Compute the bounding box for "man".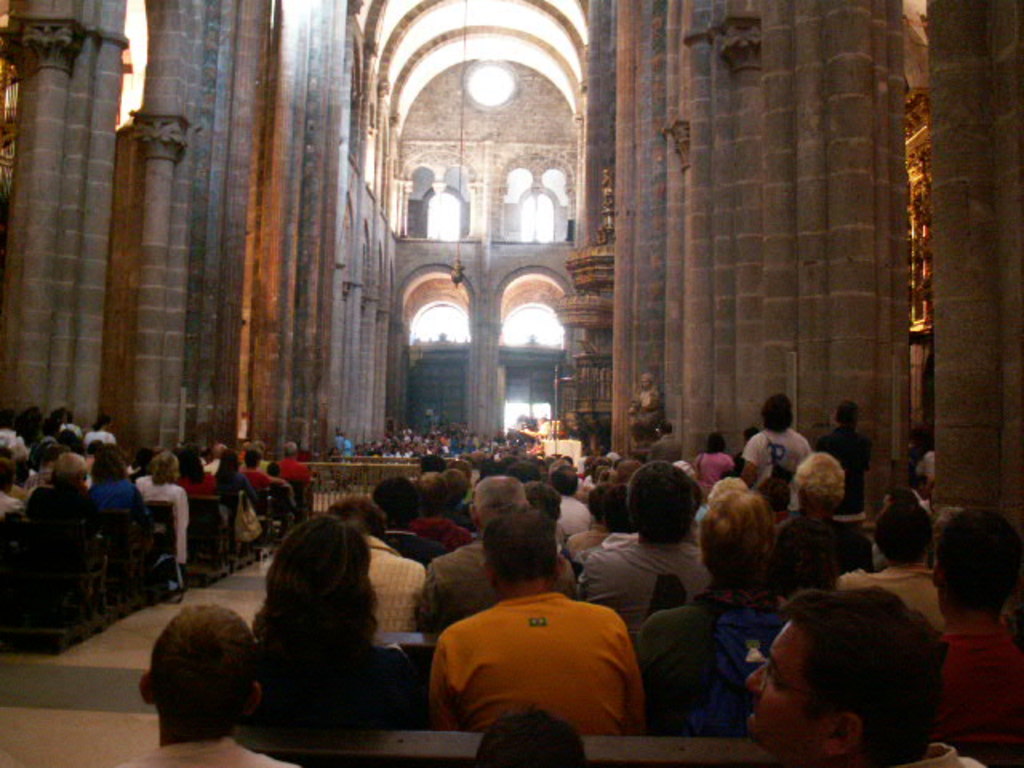
box(571, 482, 624, 555).
